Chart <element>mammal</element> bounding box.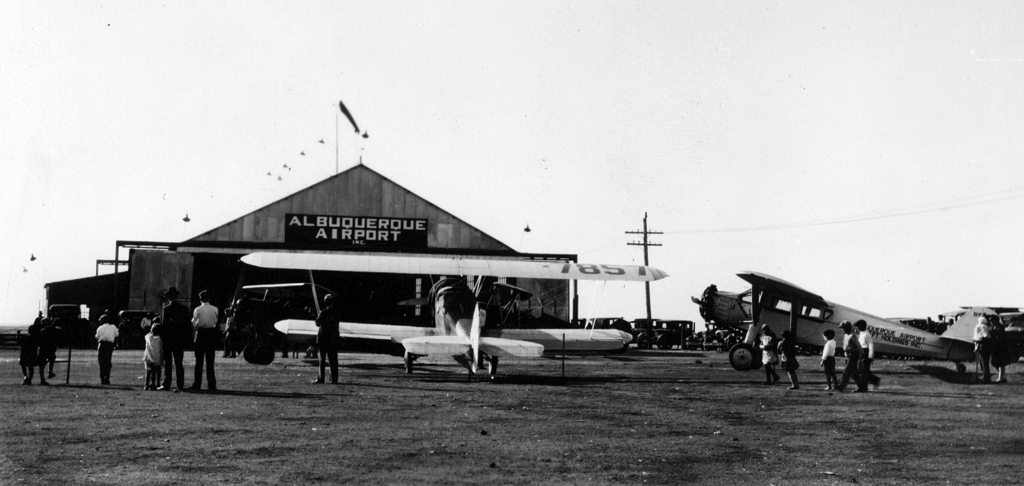
Charted: rect(220, 307, 237, 359).
